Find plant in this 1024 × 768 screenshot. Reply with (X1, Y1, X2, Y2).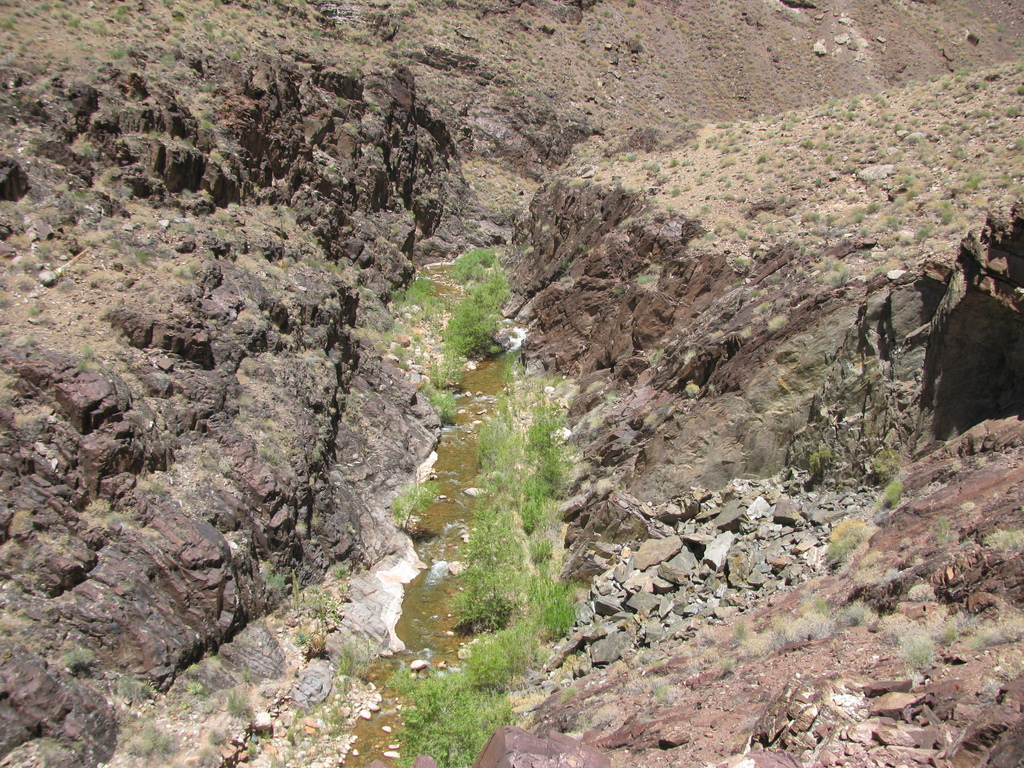
(77, 138, 100, 164).
